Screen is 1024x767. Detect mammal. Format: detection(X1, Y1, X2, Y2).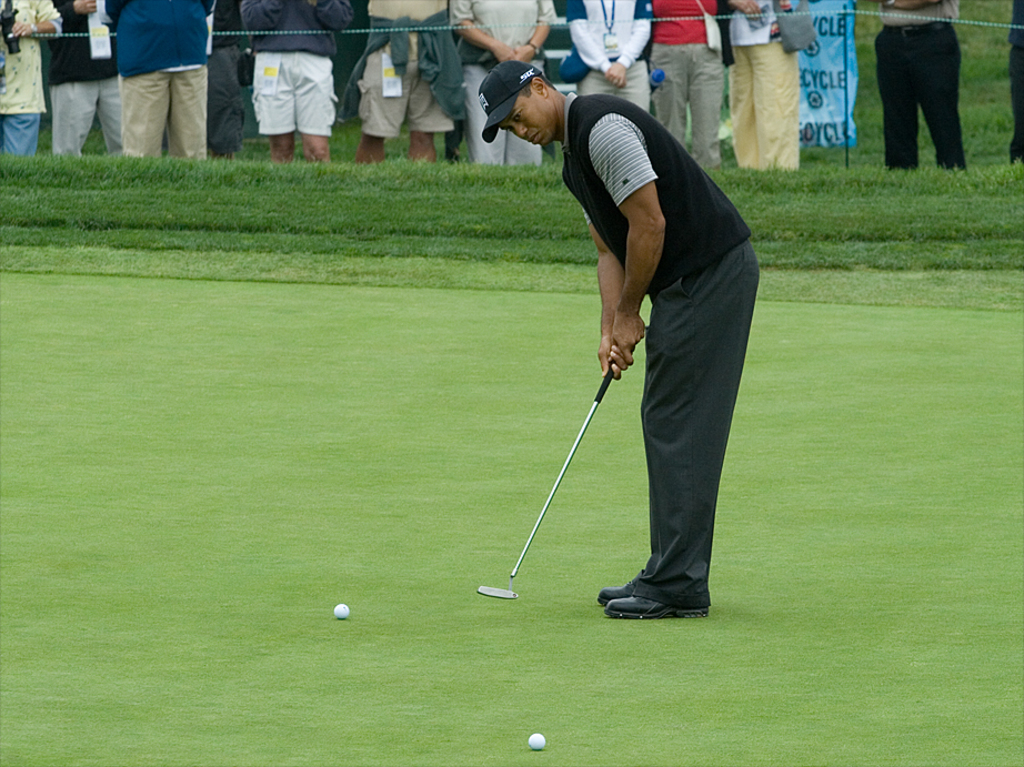
detection(0, 0, 66, 151).
